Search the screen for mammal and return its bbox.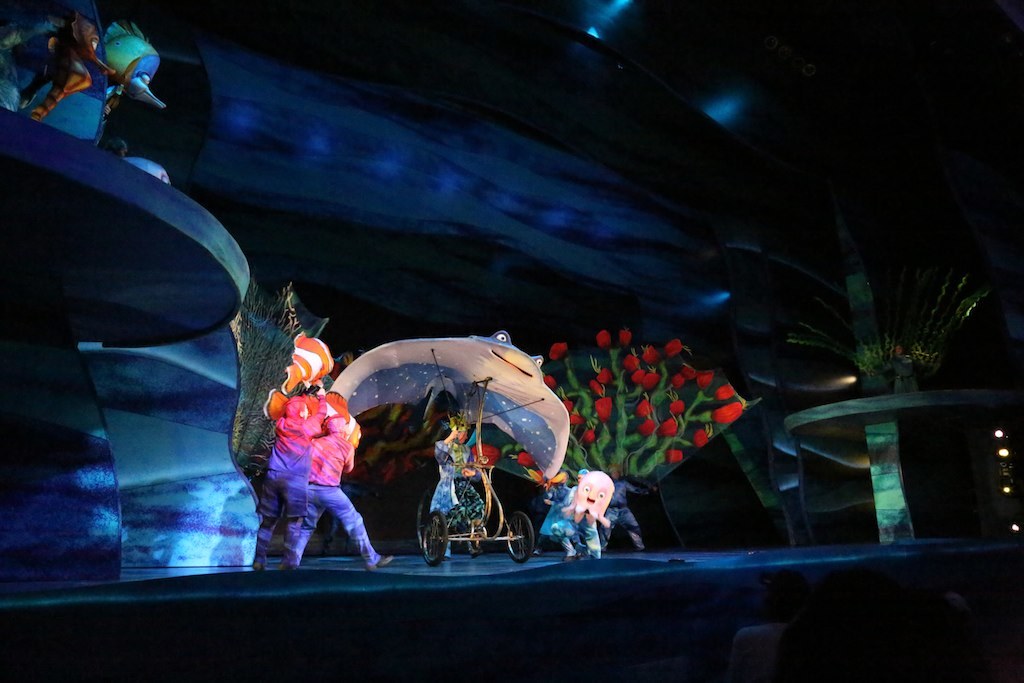
Found: 539:471:584:563.
